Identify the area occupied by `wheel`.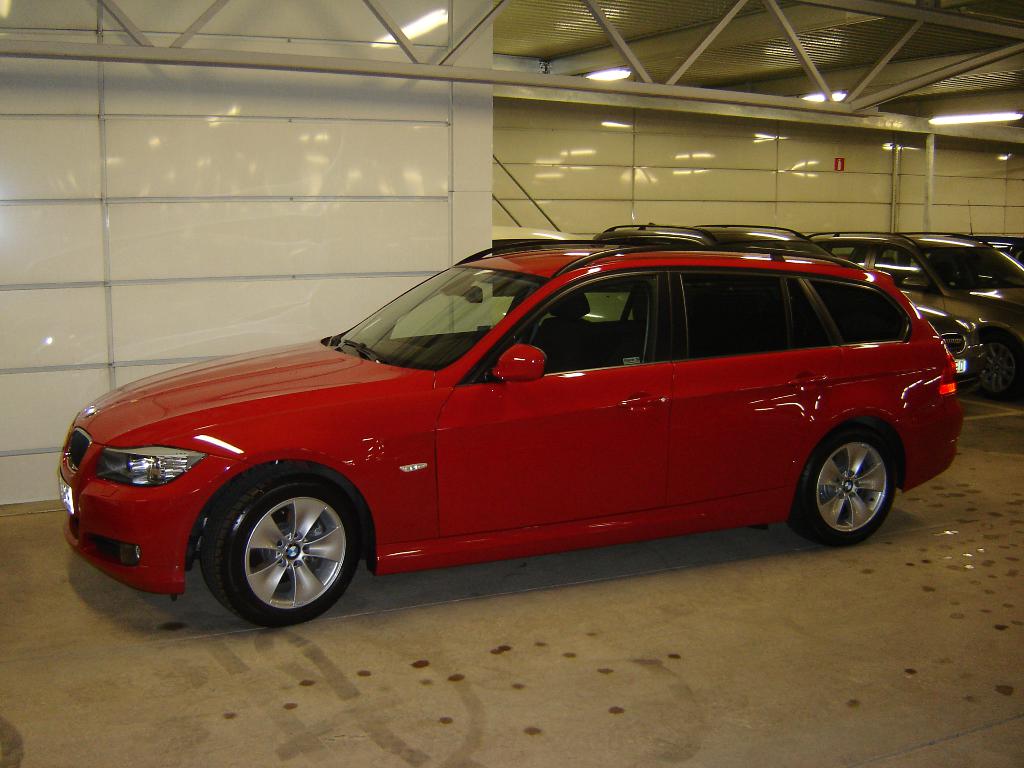
Area: left=201, top=460, right=369, bottom=634.
